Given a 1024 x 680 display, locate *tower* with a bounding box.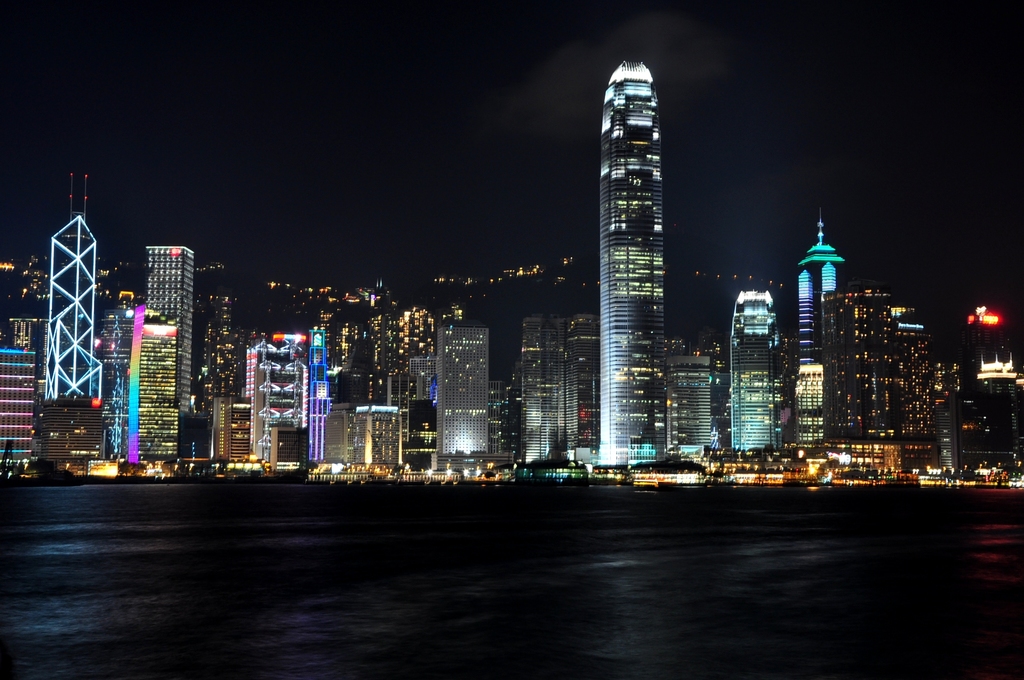
Located: 723, 294, 797, 458.
